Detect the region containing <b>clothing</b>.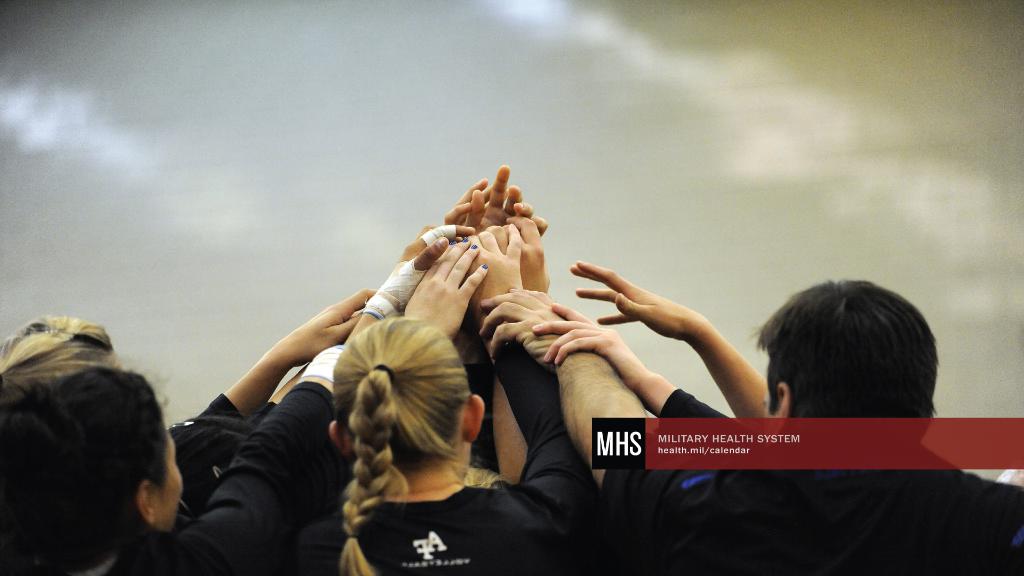
<box>600,469,1023,575</box>.
